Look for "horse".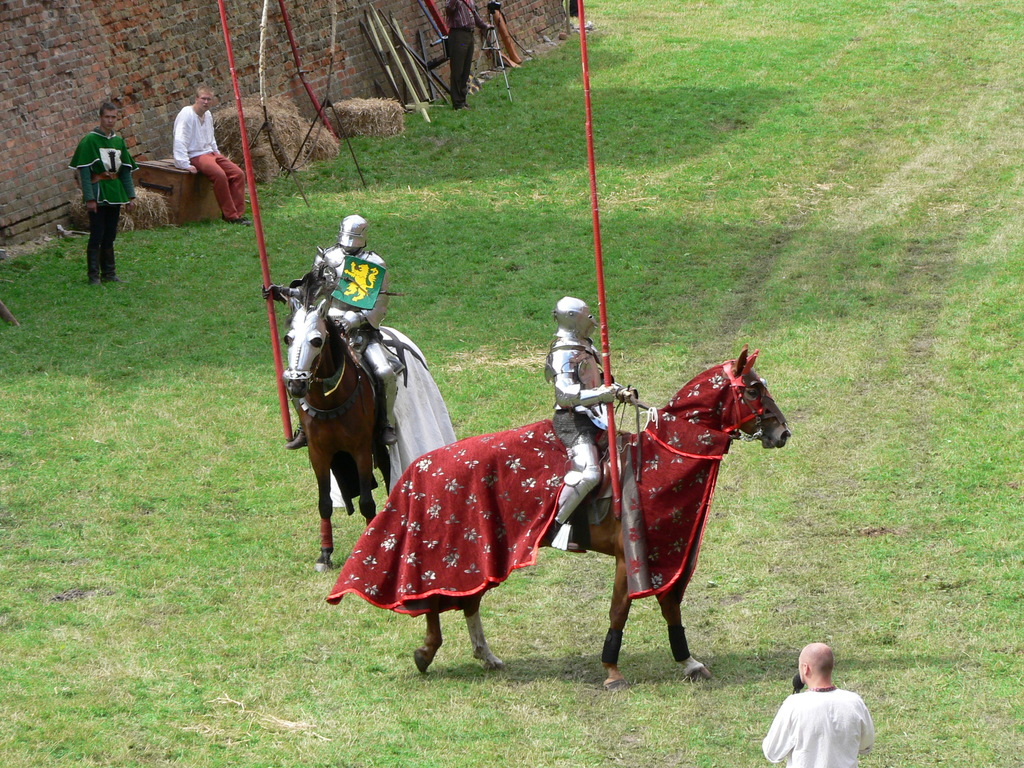
Found: [left=263, top=284, right=431, bottom=581].
